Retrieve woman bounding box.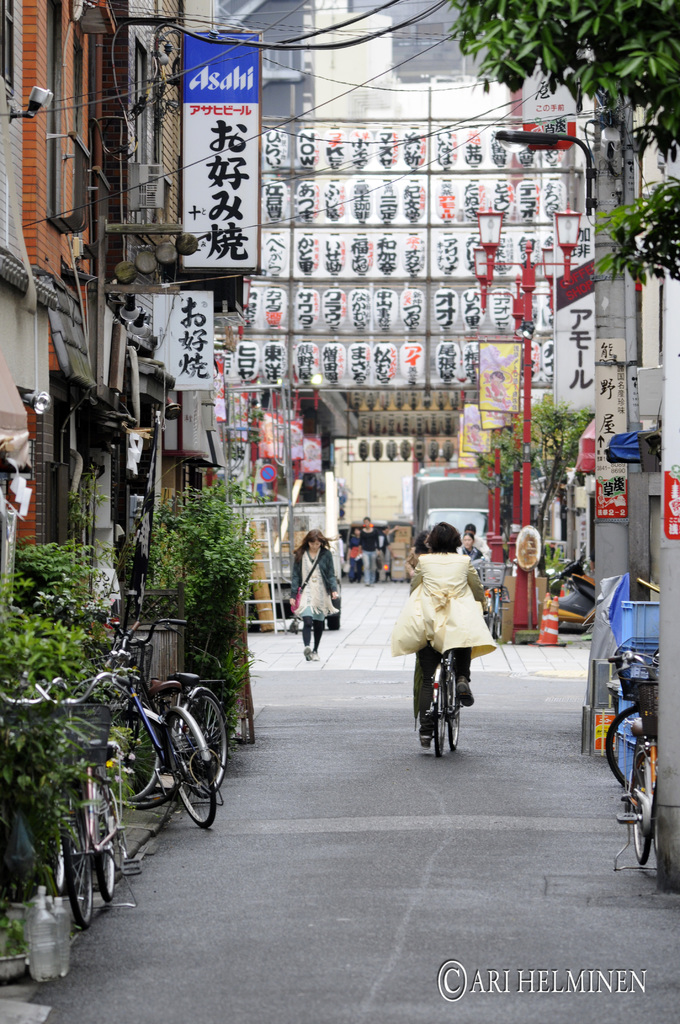
Bounding box: select_region(287, 526, 341, 660).
